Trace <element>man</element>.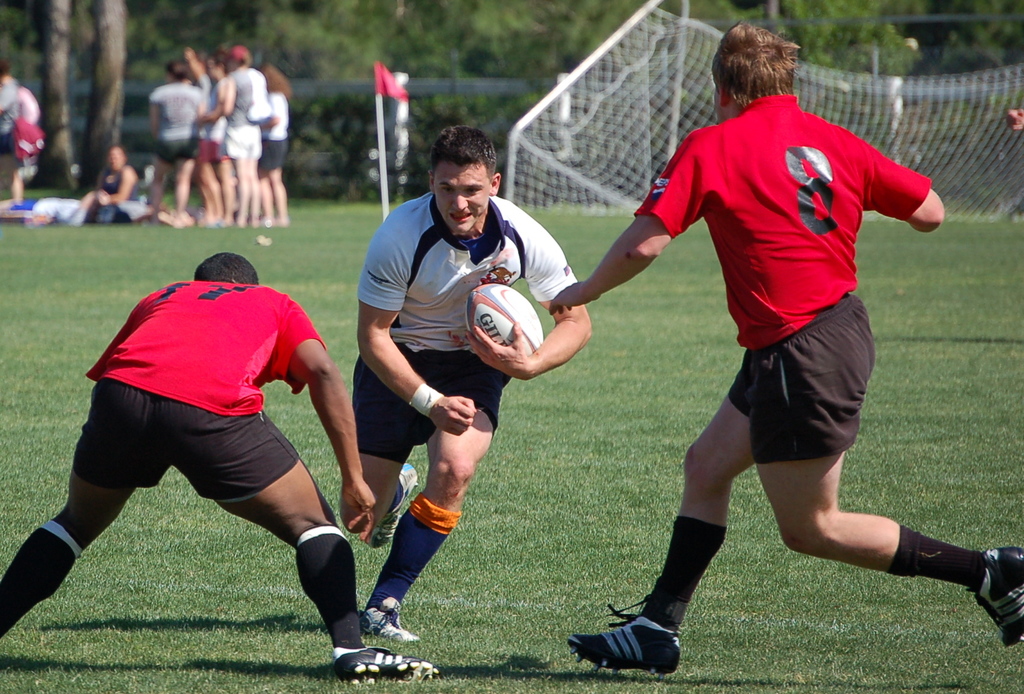
Traced to (339,122,591,647).
